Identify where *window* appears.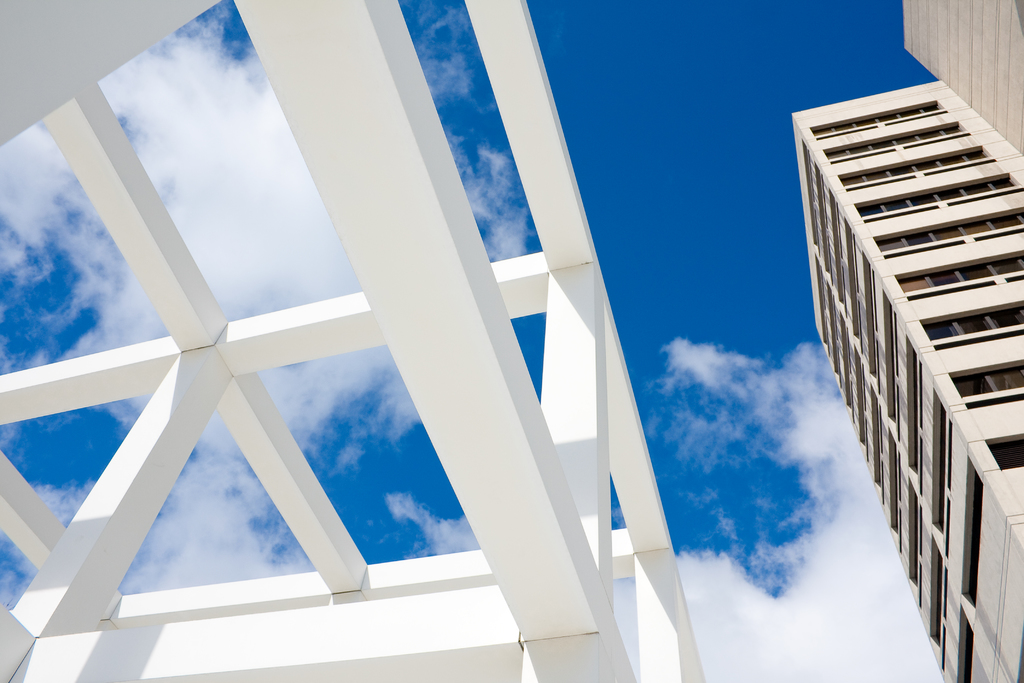
Appears at <bbox>941, 226, 966, 243</bbox>.
